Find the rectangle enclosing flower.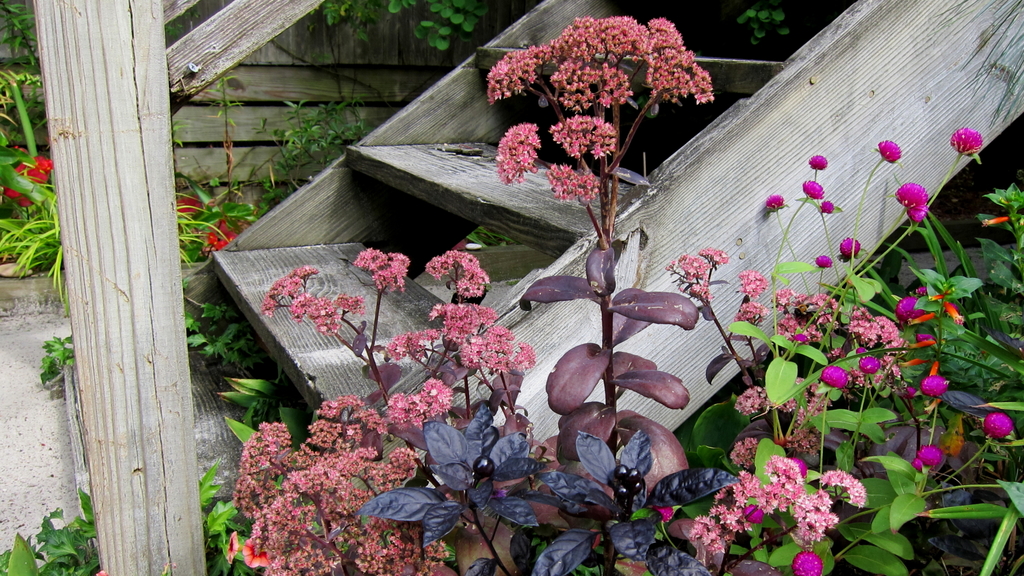
x1=173, y1=193, x2=210, y2=228.
